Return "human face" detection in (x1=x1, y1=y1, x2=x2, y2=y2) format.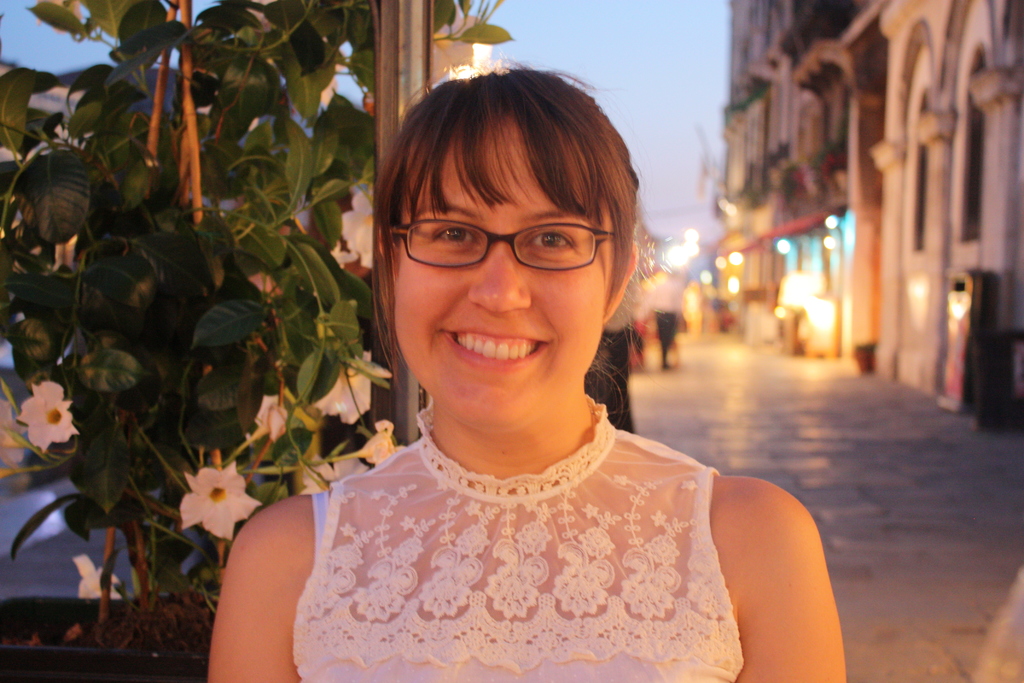
(x1=394, y1=115, x2=612, y2=431).
